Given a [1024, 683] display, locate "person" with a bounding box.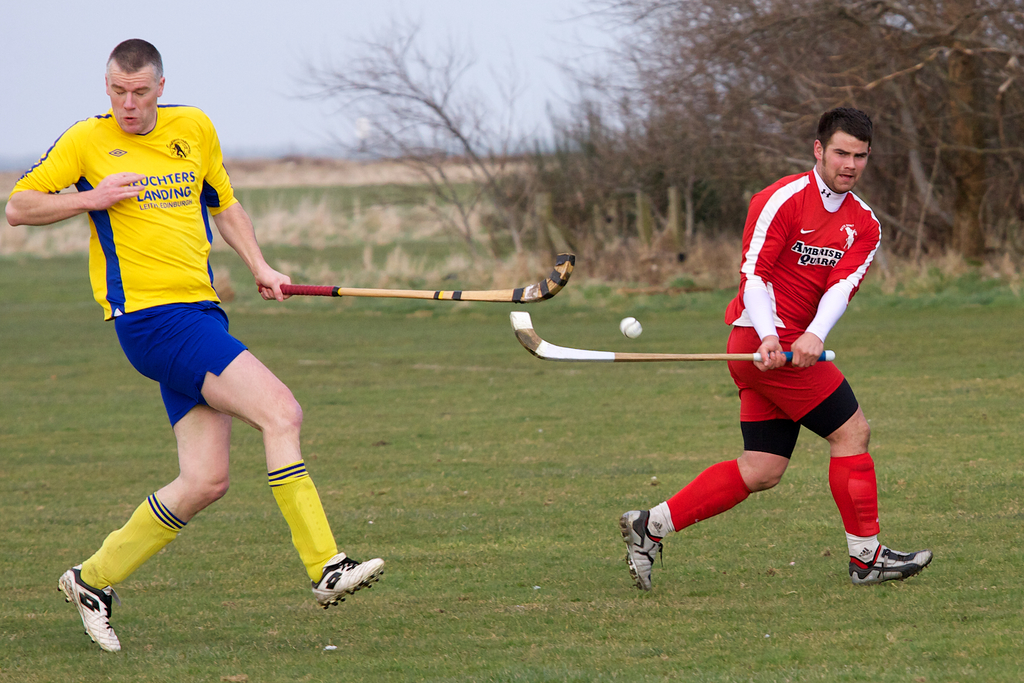
Located: bbox=(6, 37, 385, 655).
